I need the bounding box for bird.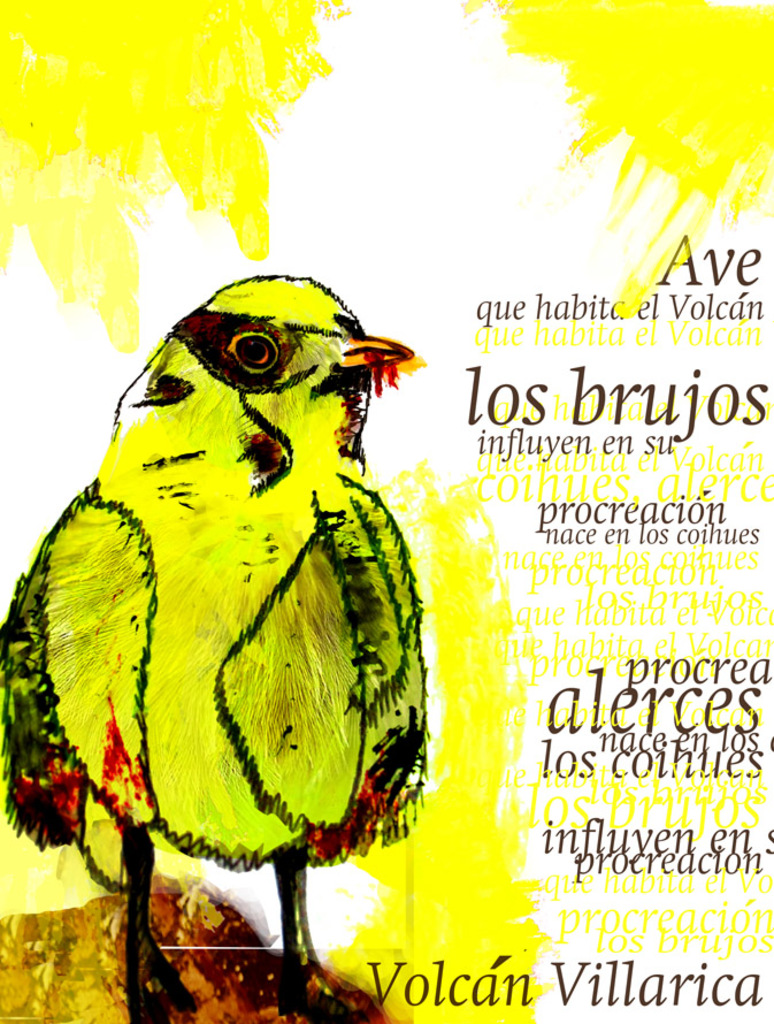
Here it is: pyautogui.locateOnScreen(25, 305, 472, 891).
